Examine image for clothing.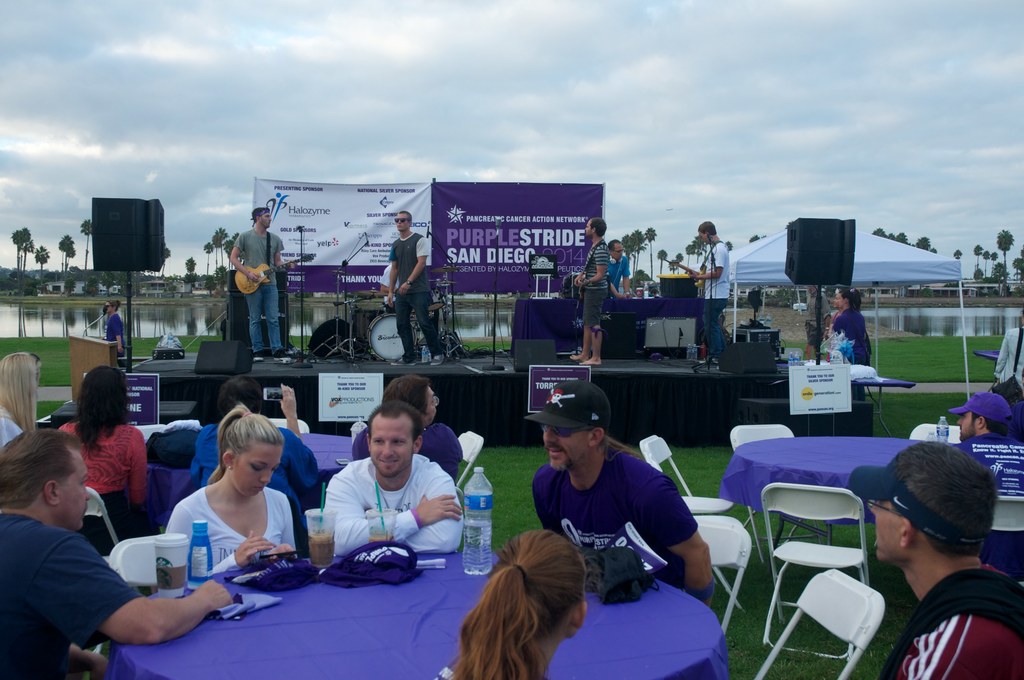
Examination result: 579:236:610:324.
